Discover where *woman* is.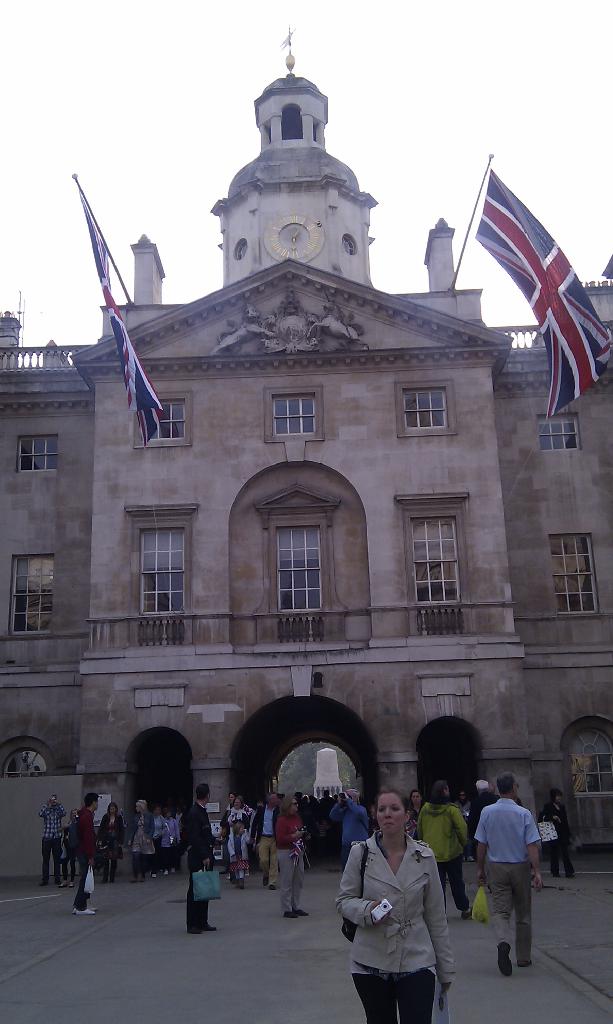
Discovered at select_region(541, 787, 575, 879).
